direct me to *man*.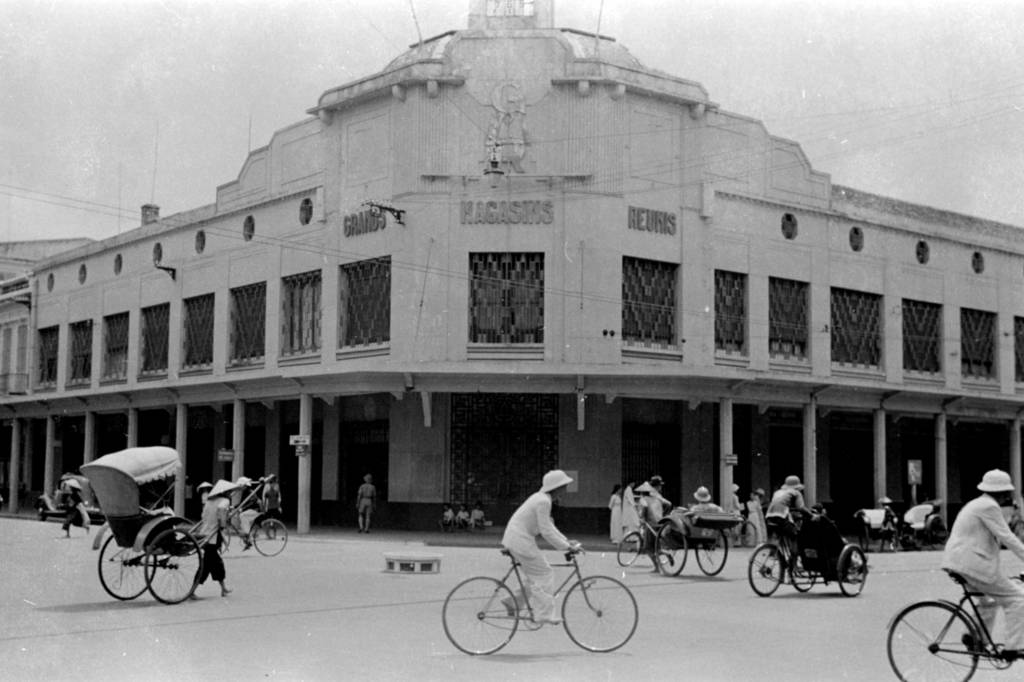
Direction: 188, 480, 232, 601.
